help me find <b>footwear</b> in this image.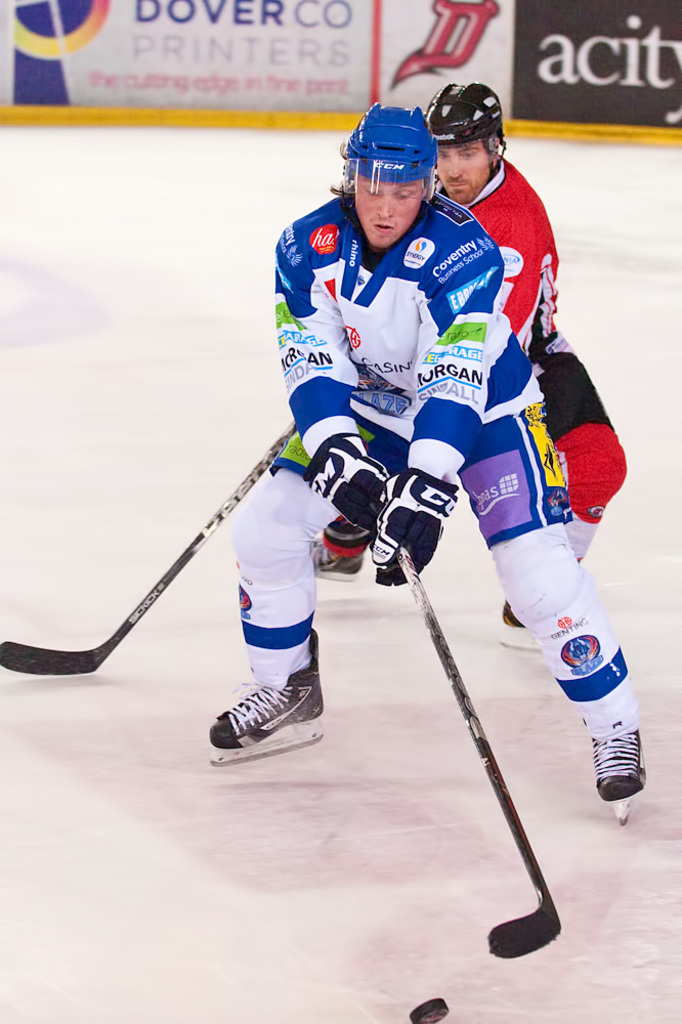
Found it: (593,723,647,803).
